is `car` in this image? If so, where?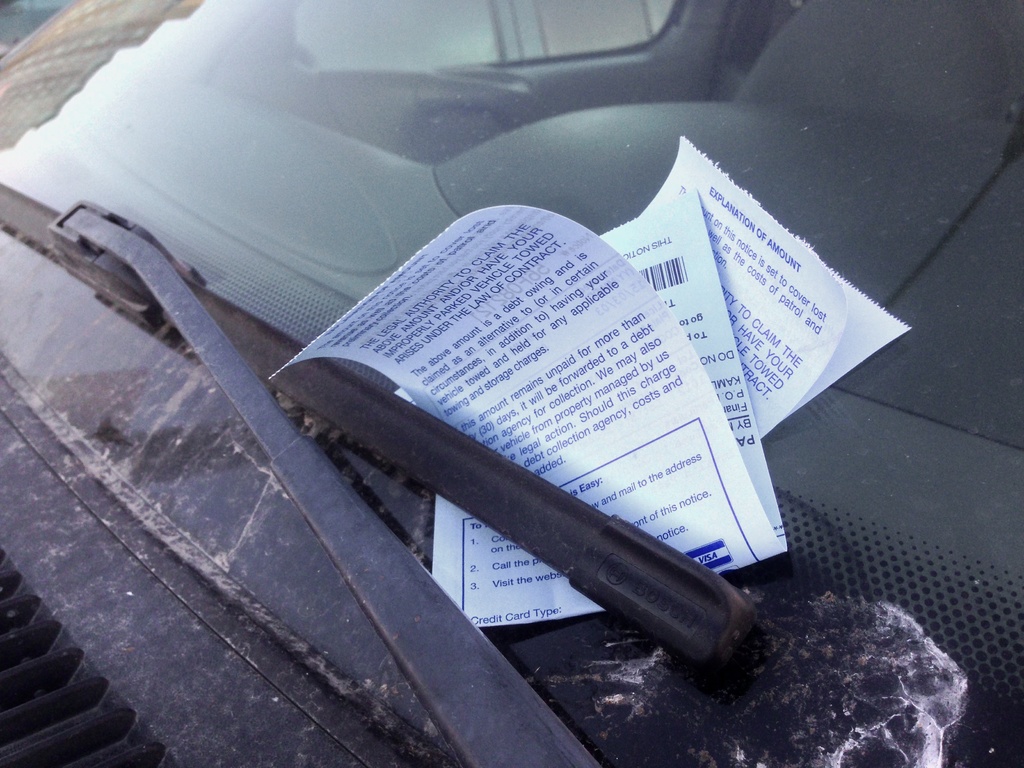
Yes, at [0, 0, 1023, 767].
